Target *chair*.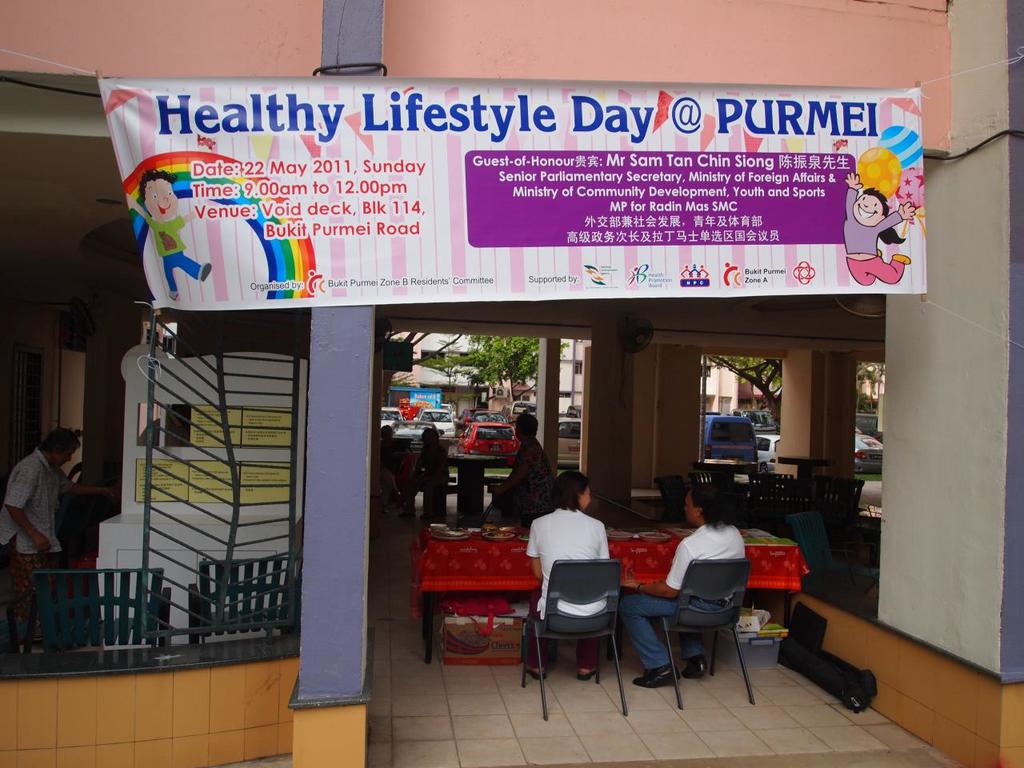
Target region: (538, 545, 636, 698).
